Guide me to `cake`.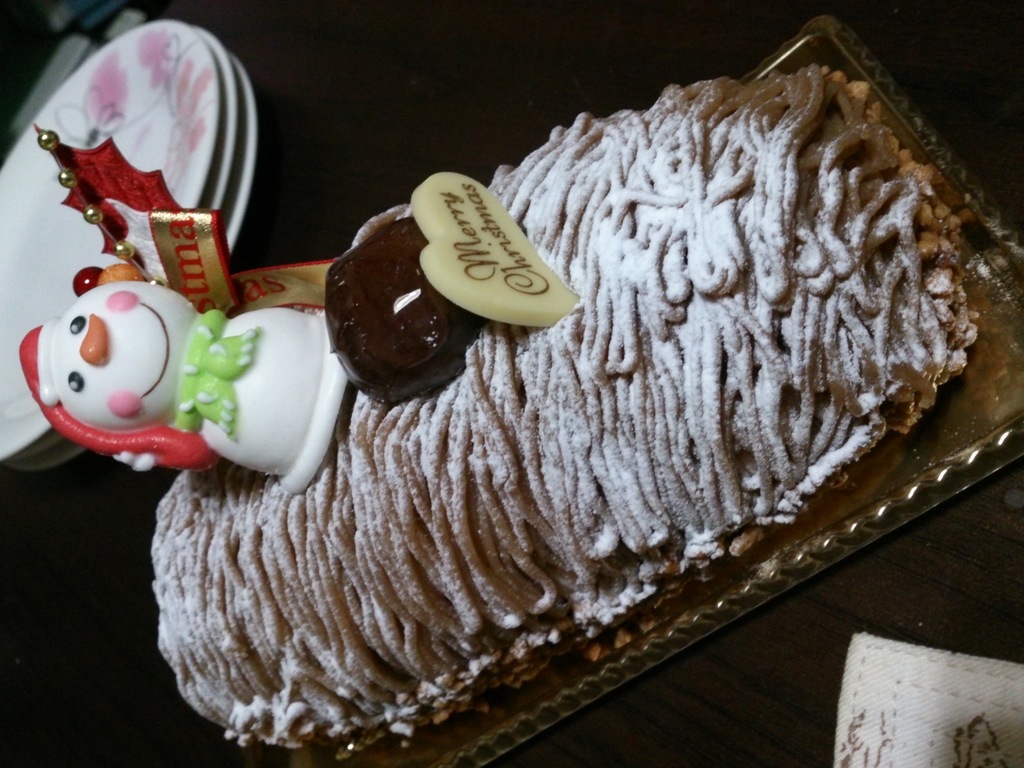
Guidance: pyautogui.locateOnScreen(22, 16, 980, 753).
